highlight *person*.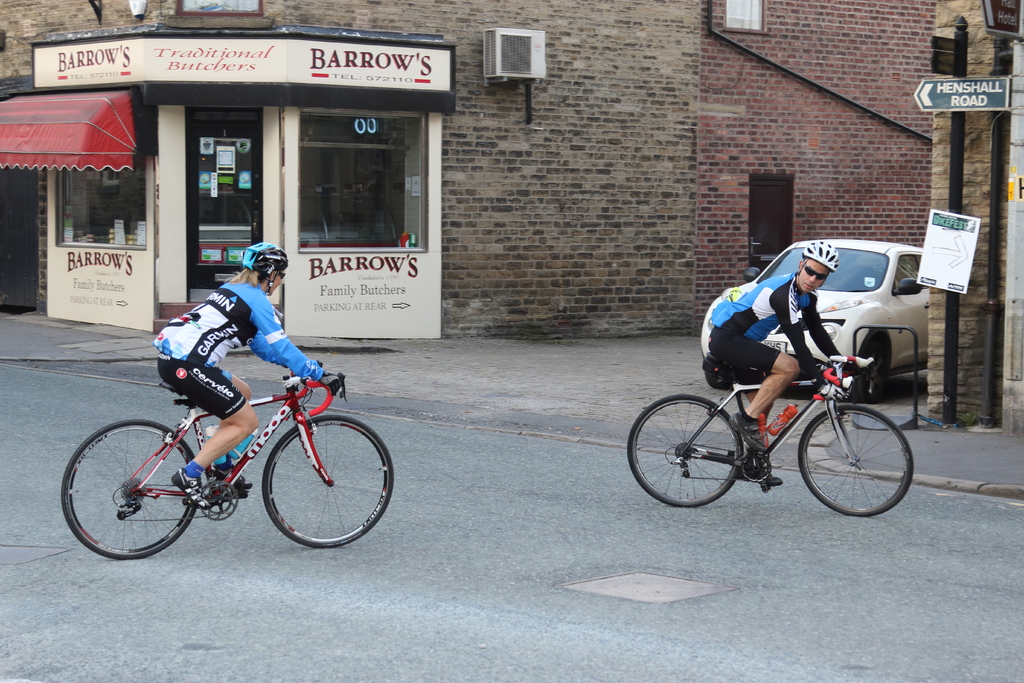
Highlighted region: bbox=(152, 242, 329, 500).
